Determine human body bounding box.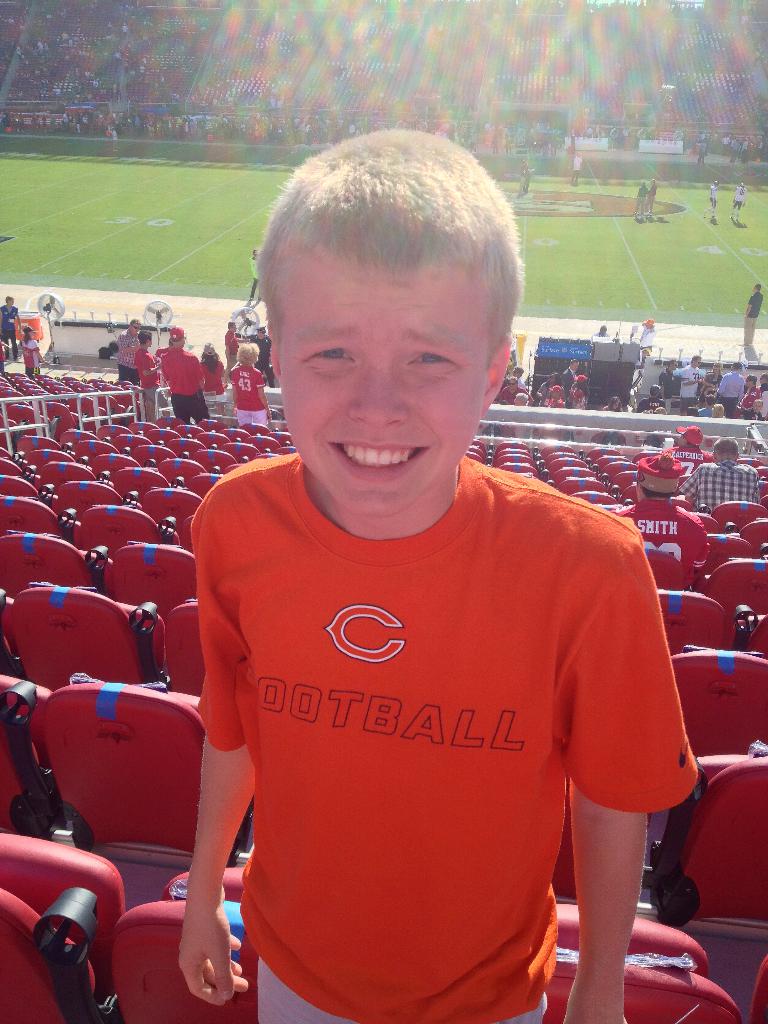
Determined: x1=671 y1=424 x2=711 y2=472.
